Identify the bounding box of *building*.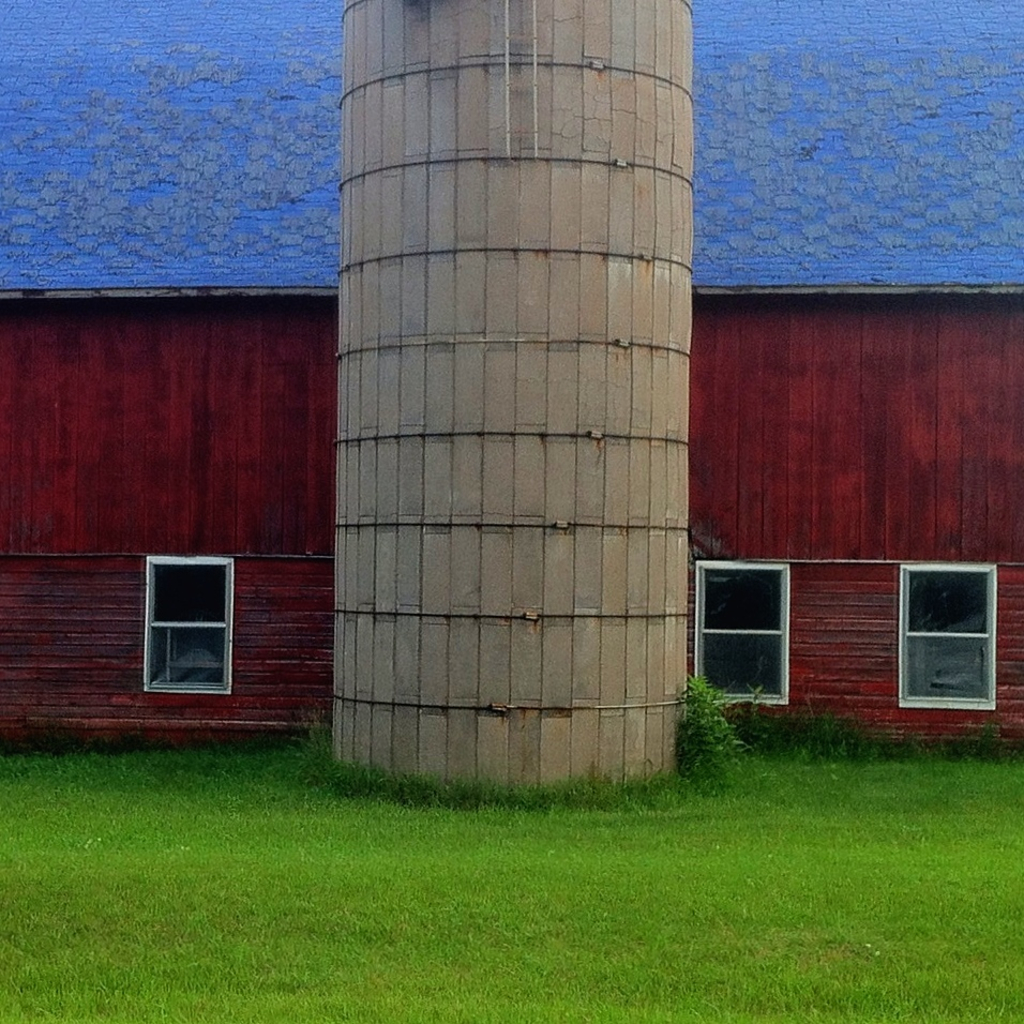
{"x1": 0, "y1": 290, "x2": 1023, "y2": 766}.
